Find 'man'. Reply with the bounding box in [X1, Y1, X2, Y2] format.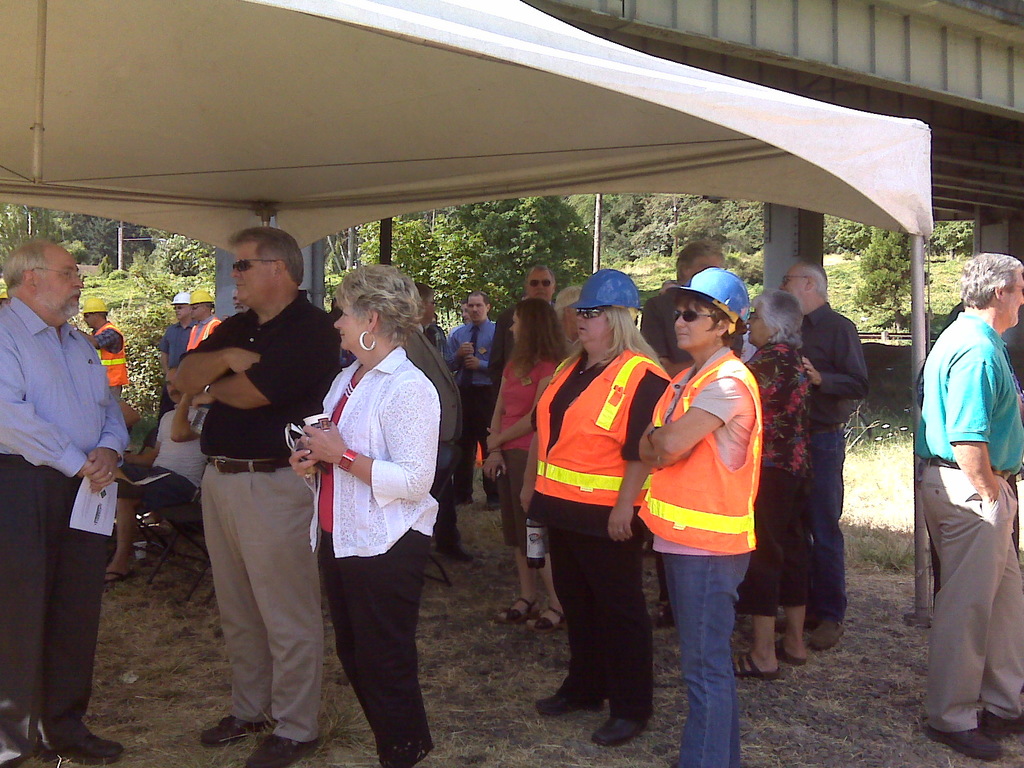
[185, 289, 226, 352].
